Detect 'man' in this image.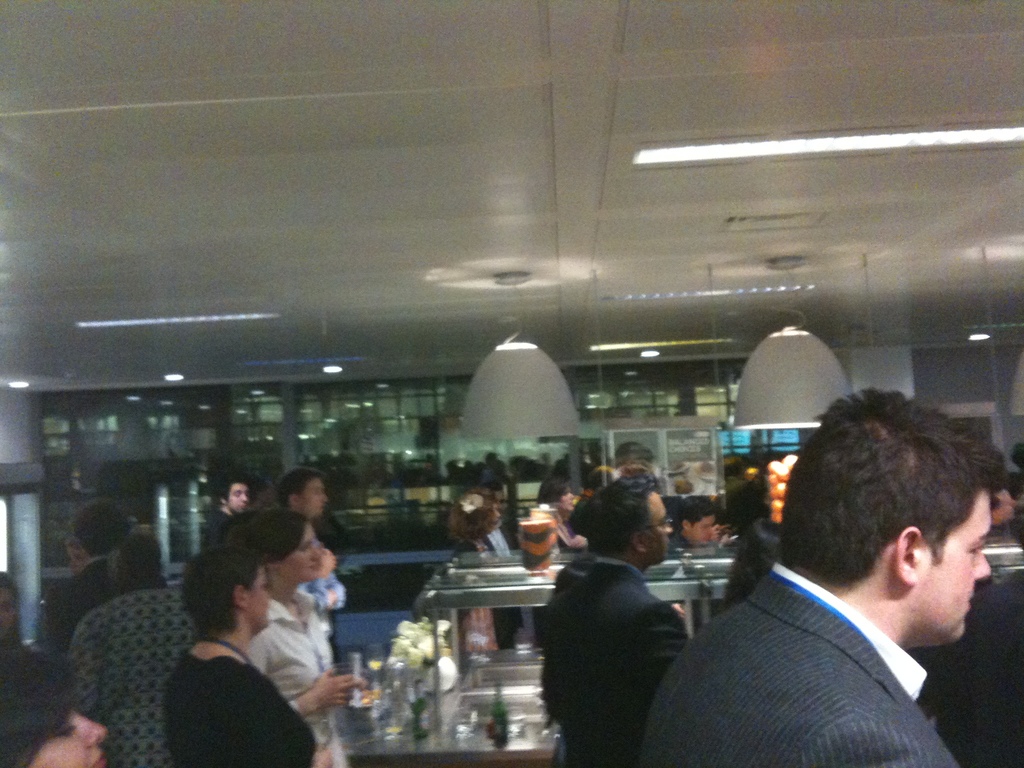
Detection: bbox(648, 409, 1023, 763).
